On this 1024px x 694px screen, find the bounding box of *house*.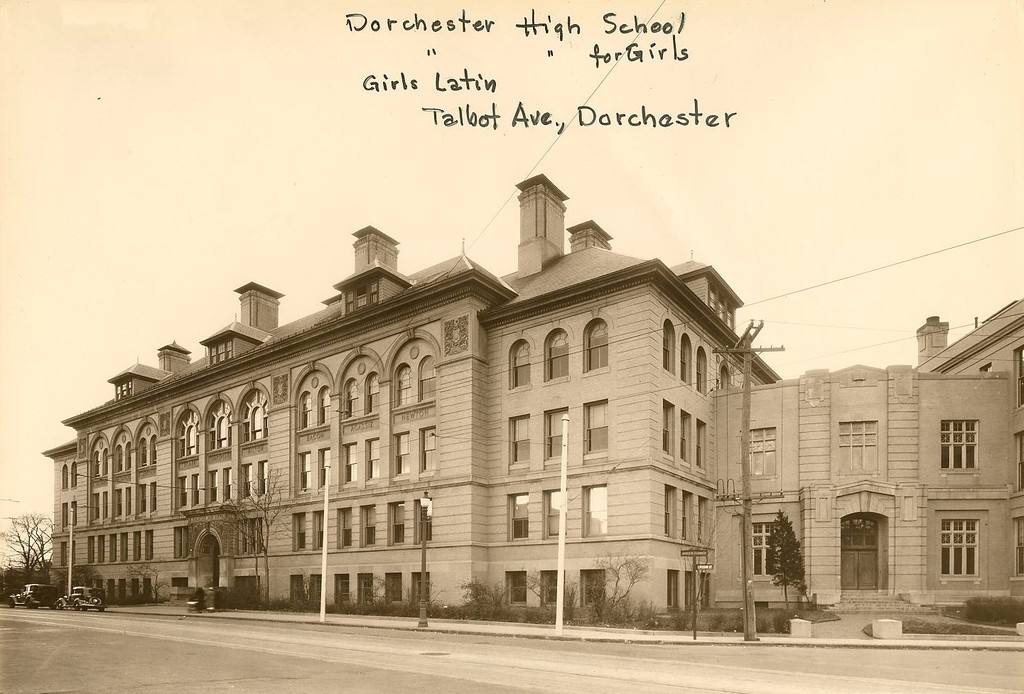
Bounding box: {"left": 43, "top": 167, "right": 782, "bottom": 635}.
